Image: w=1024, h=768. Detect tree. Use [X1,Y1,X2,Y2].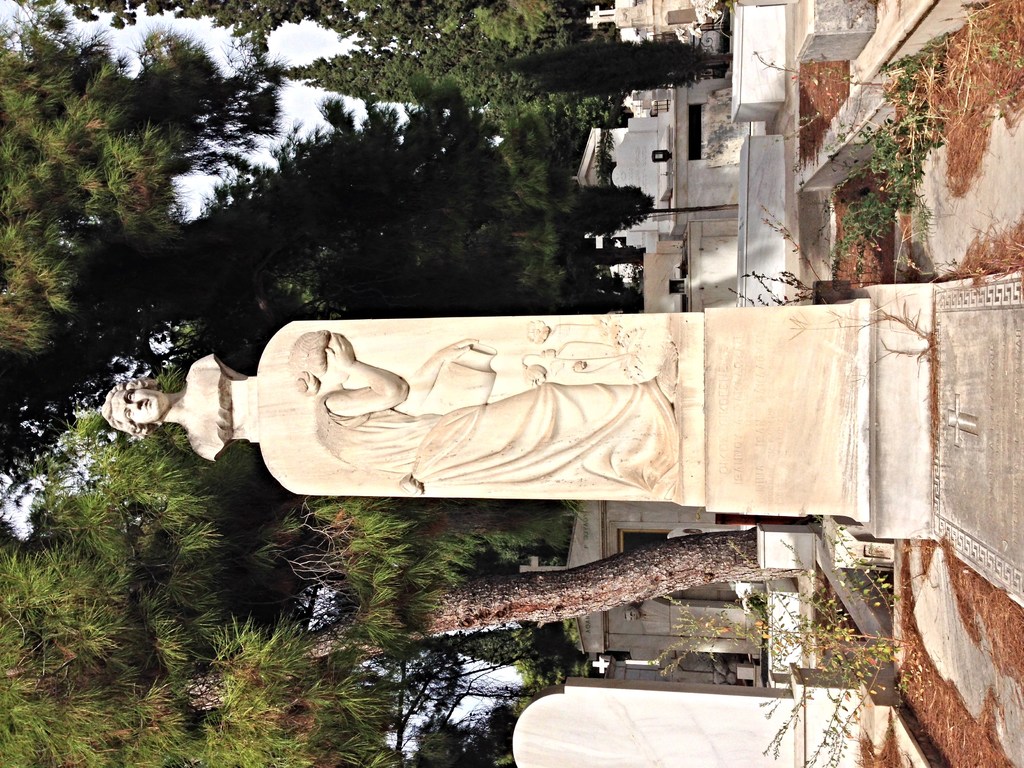
[0,364,765,767].
